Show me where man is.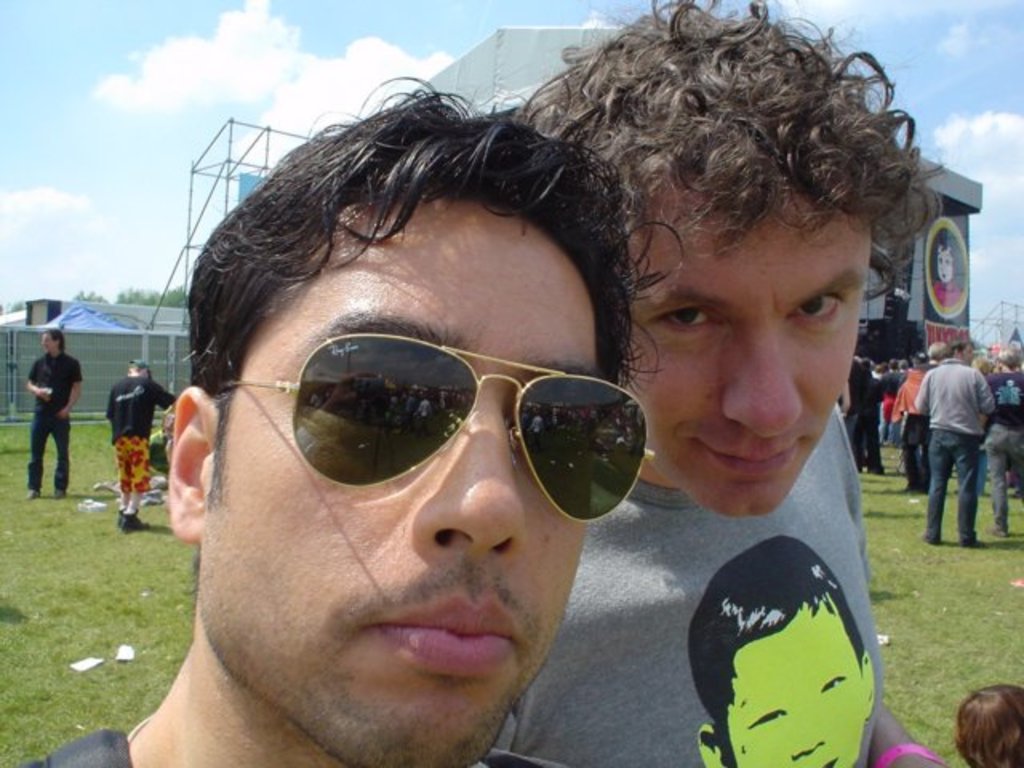
man is at [984, 350, 1022, 538].
